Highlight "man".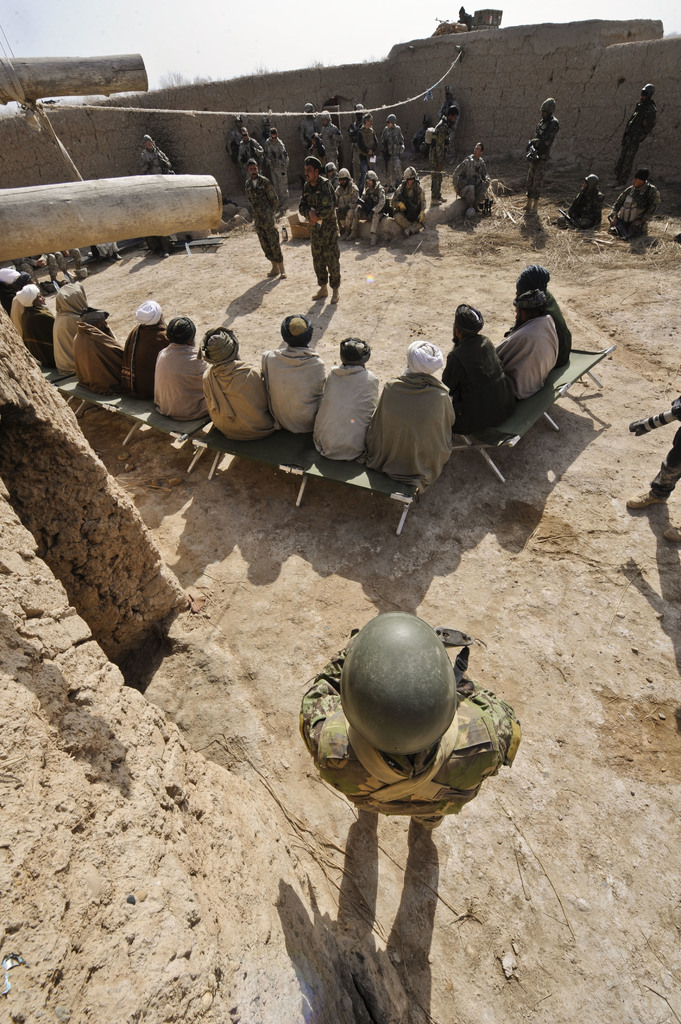
Highlighted region: crop(140, 128, 172, 182).
